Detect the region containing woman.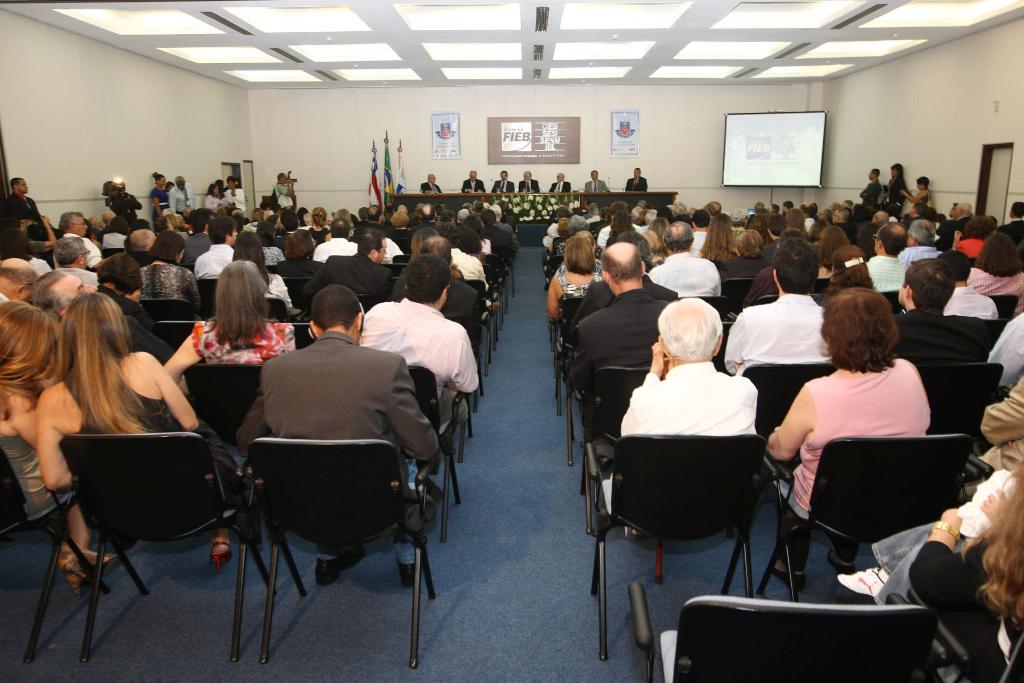
144 228 206 311.
